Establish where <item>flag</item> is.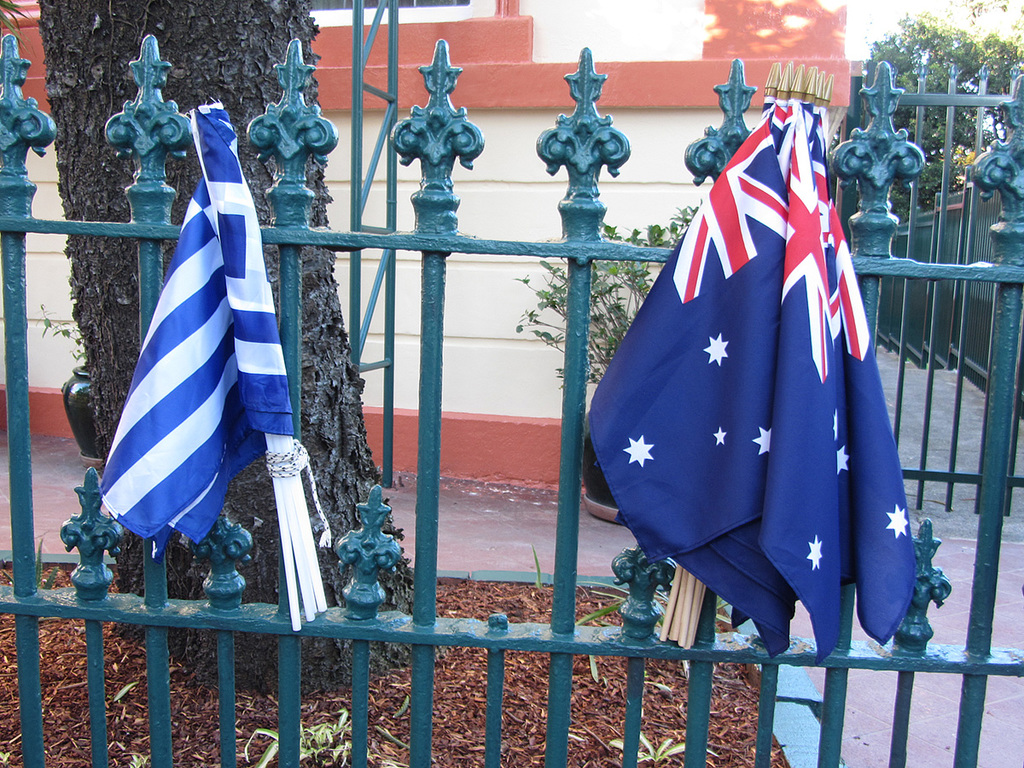
Established at 578:105:786:662.
